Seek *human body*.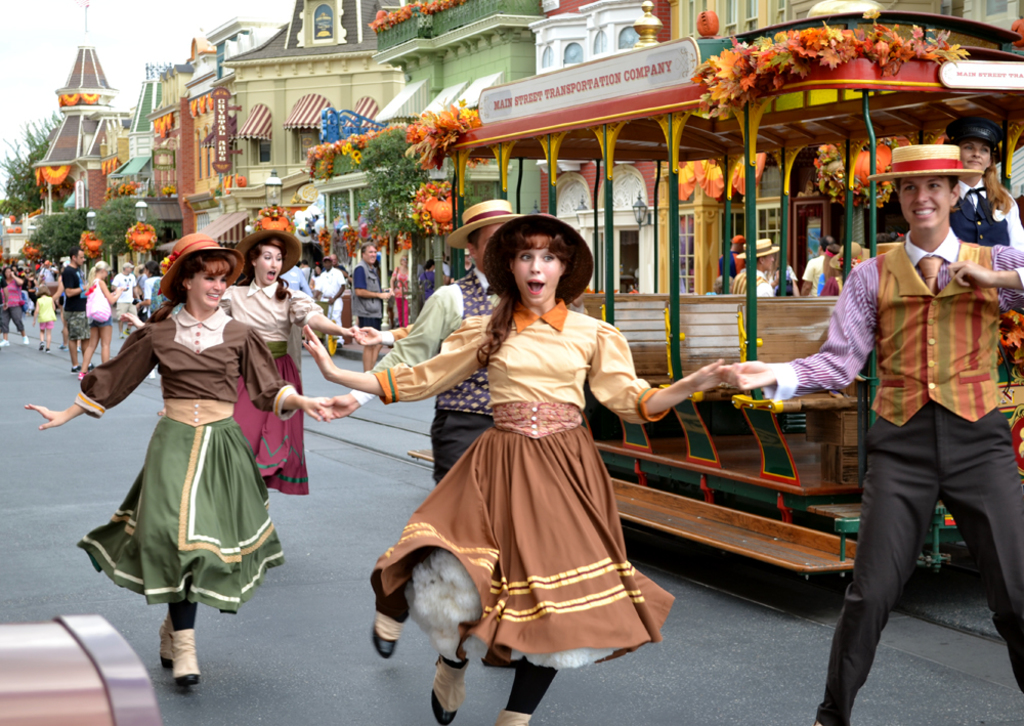
left=728, top=243, right=779, bottom=297.
